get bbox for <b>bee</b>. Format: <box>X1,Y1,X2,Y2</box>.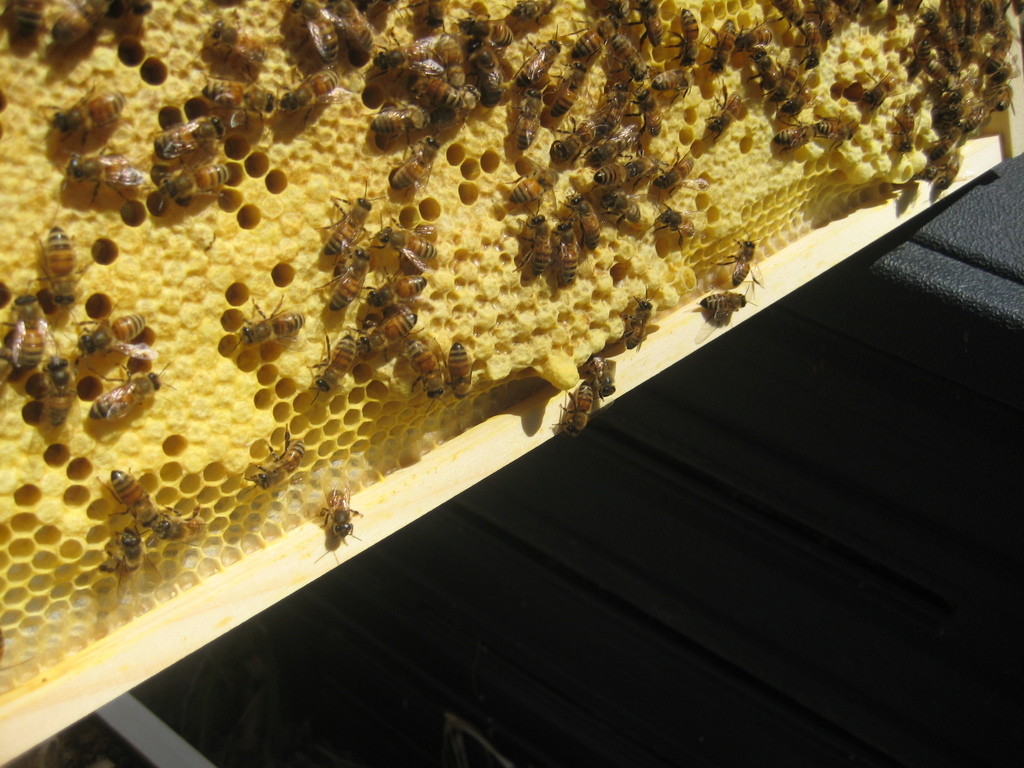
<box>49,6,118,59</box>.
